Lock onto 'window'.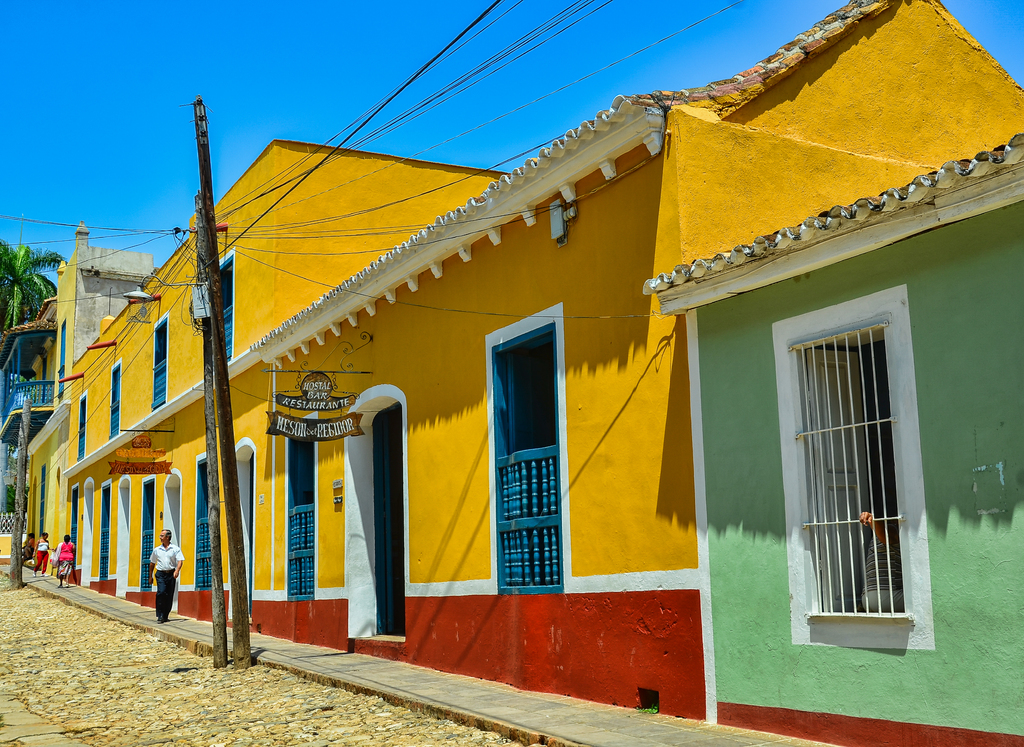
Locked: (left=281, top=411, right=321, bottom=602).
